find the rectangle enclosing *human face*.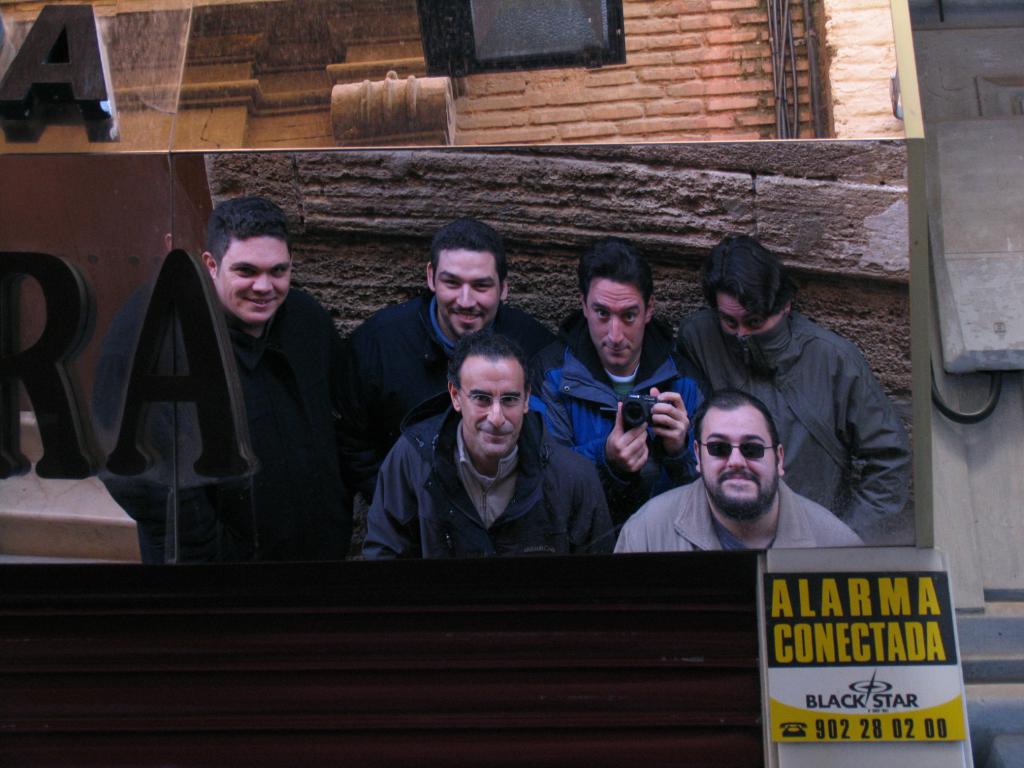
x1=215, y1=238, x2=288, y2=325.
